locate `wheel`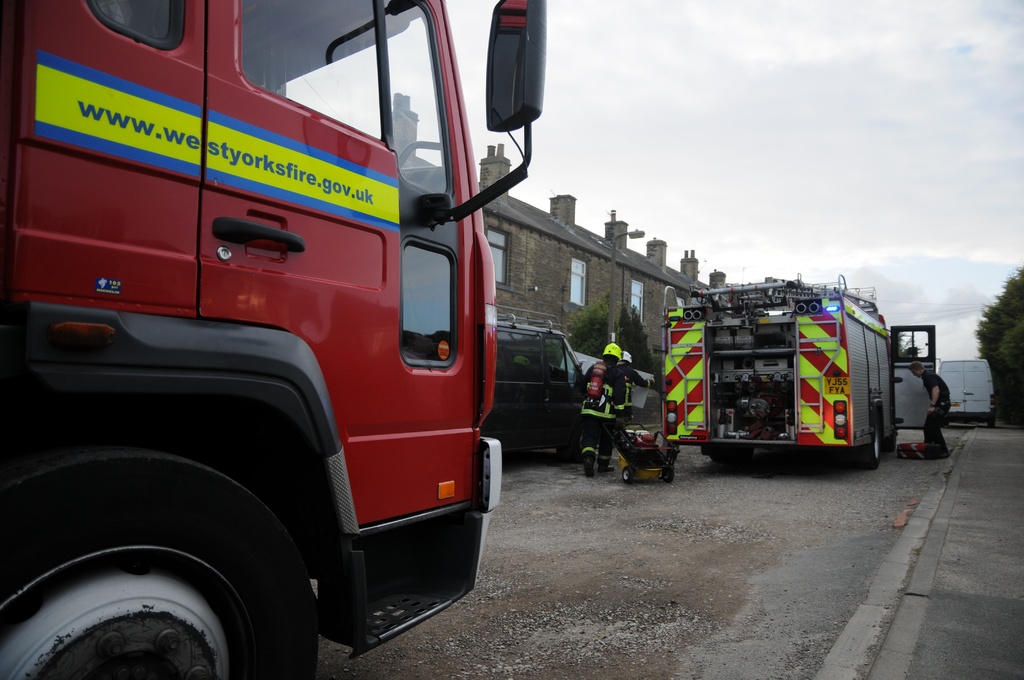
0/437/326/679
